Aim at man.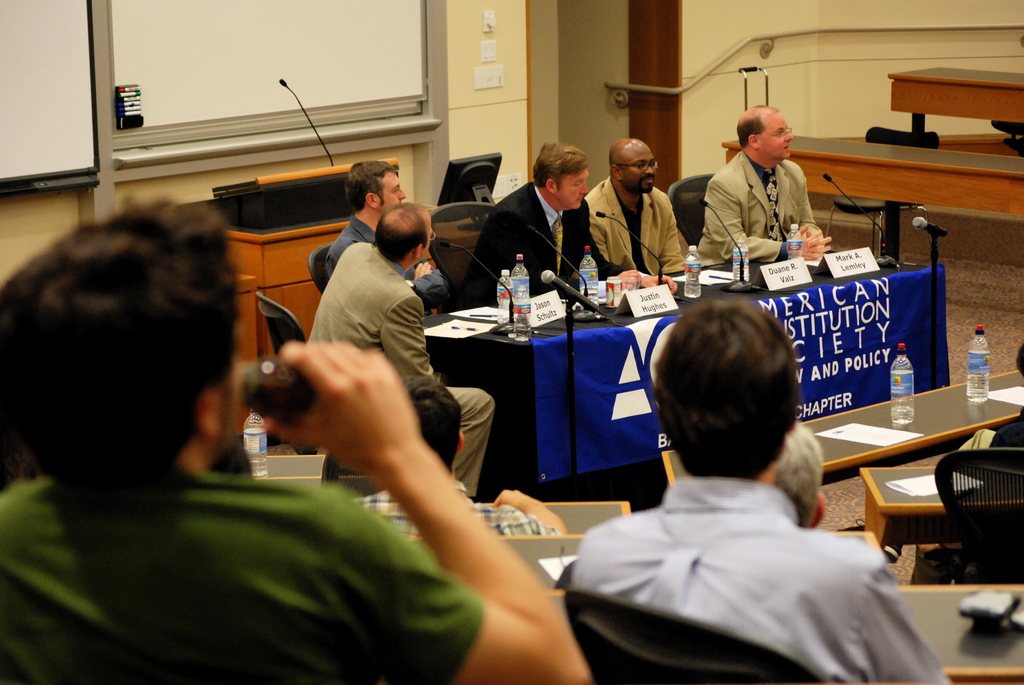
Aimed at Rect(584, 135, 690, 274).
